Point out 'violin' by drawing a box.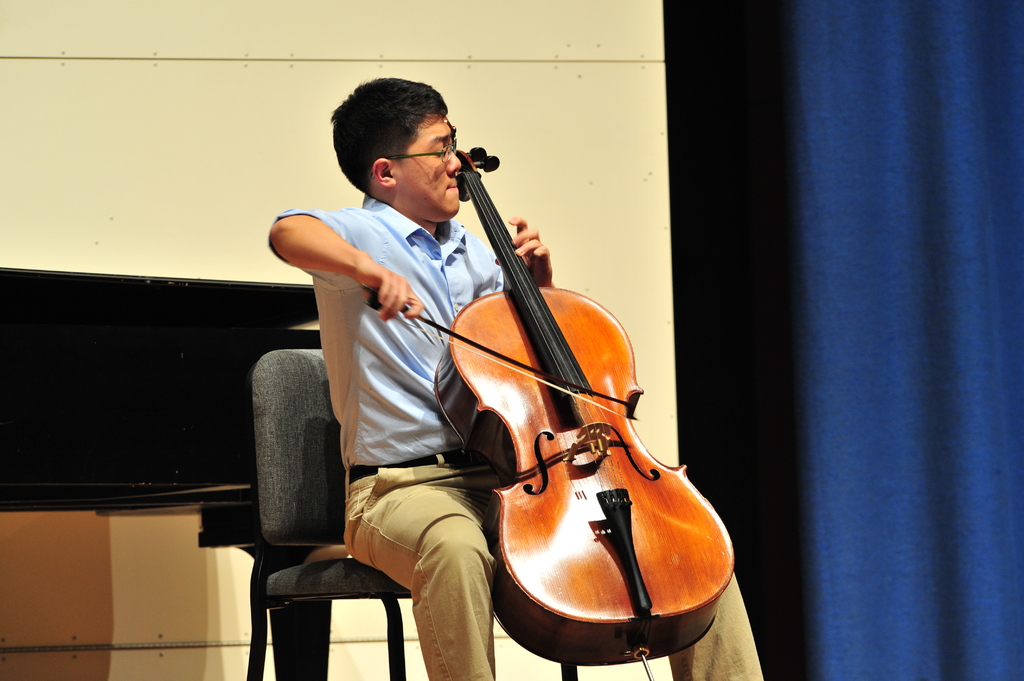
box=[351, 116, 746, 668].
